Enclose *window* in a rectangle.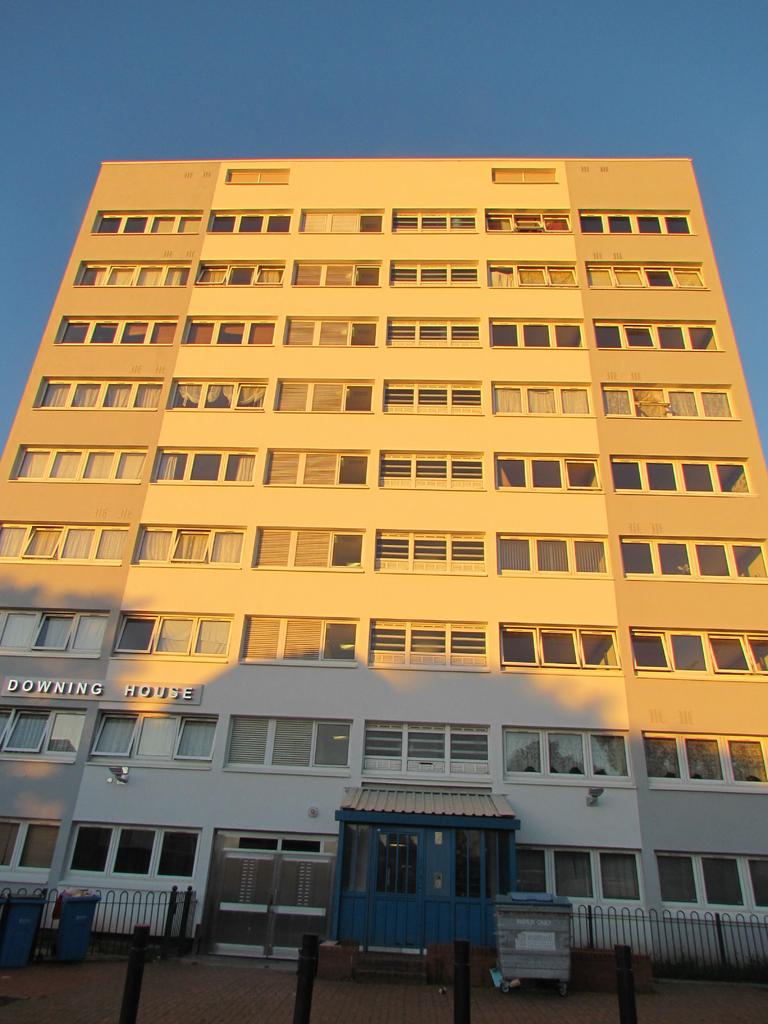
[left=594, top=318, right=620, bottom=355].
